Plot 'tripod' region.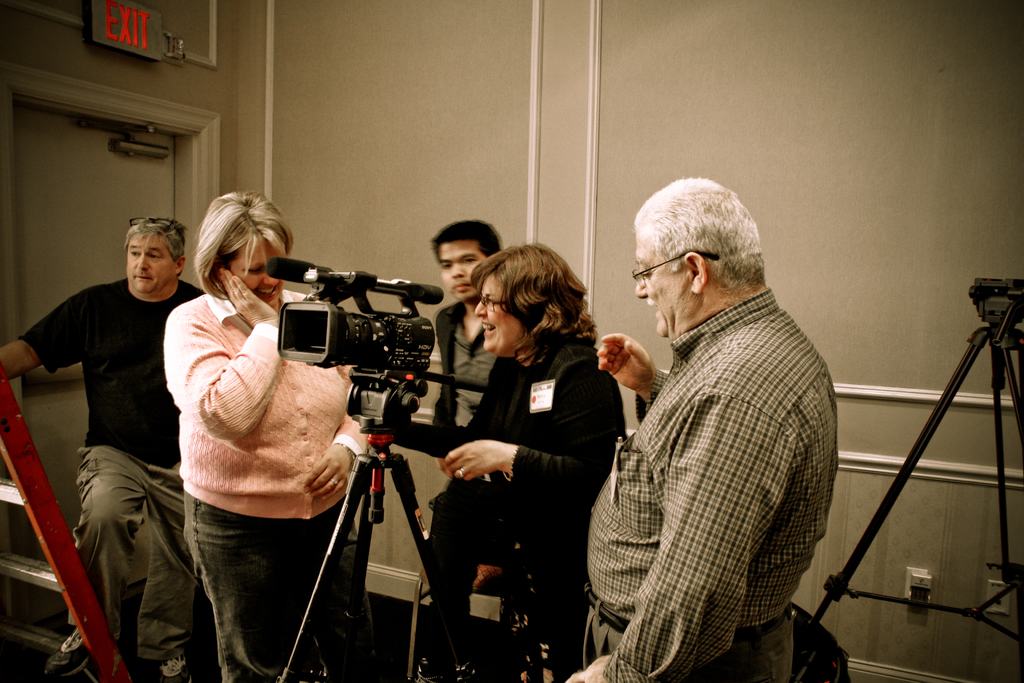
Plotted at 815,276,1023,645.
